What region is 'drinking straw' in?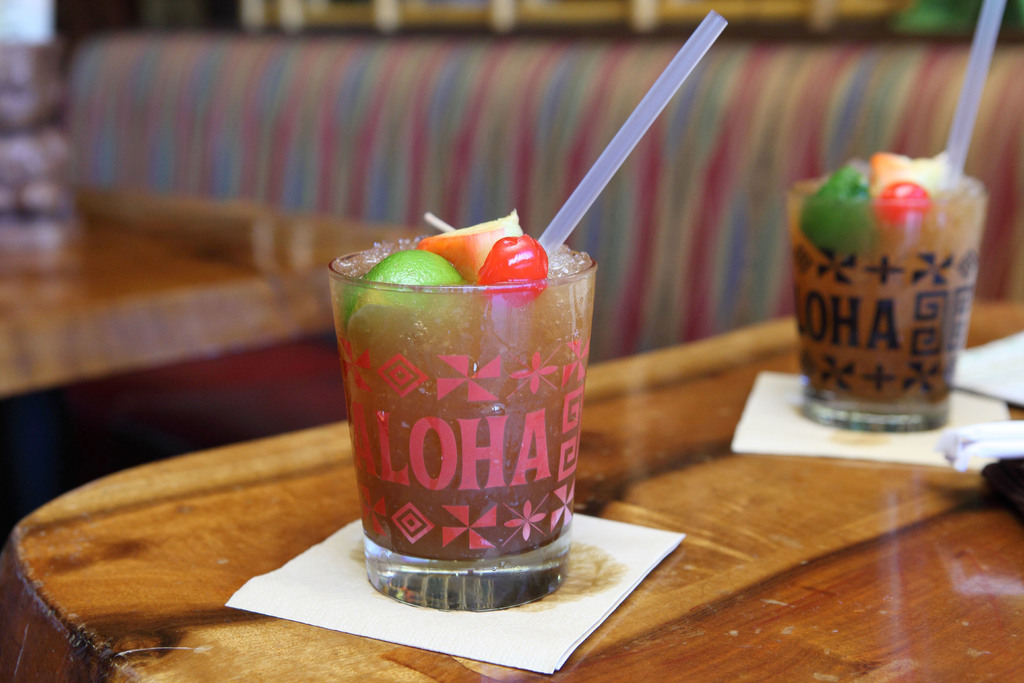
bbox=[538, 8, 729, 254].
